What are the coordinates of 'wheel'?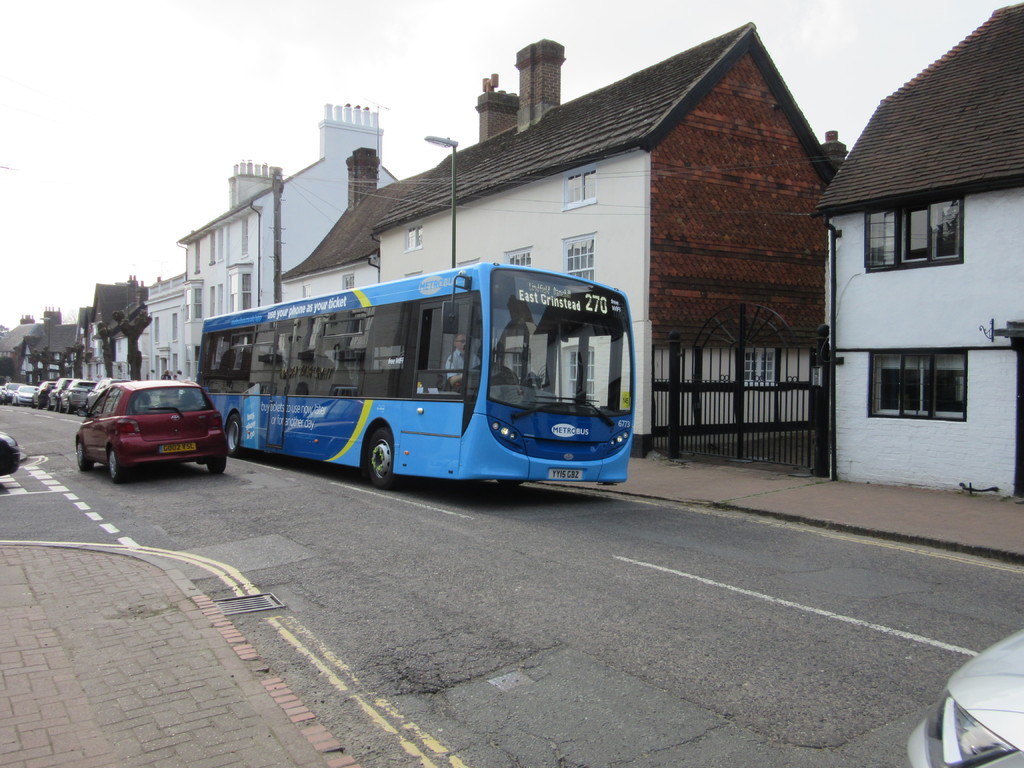
pyautogui.locateOnScreen(77, 439, 93, 471).
